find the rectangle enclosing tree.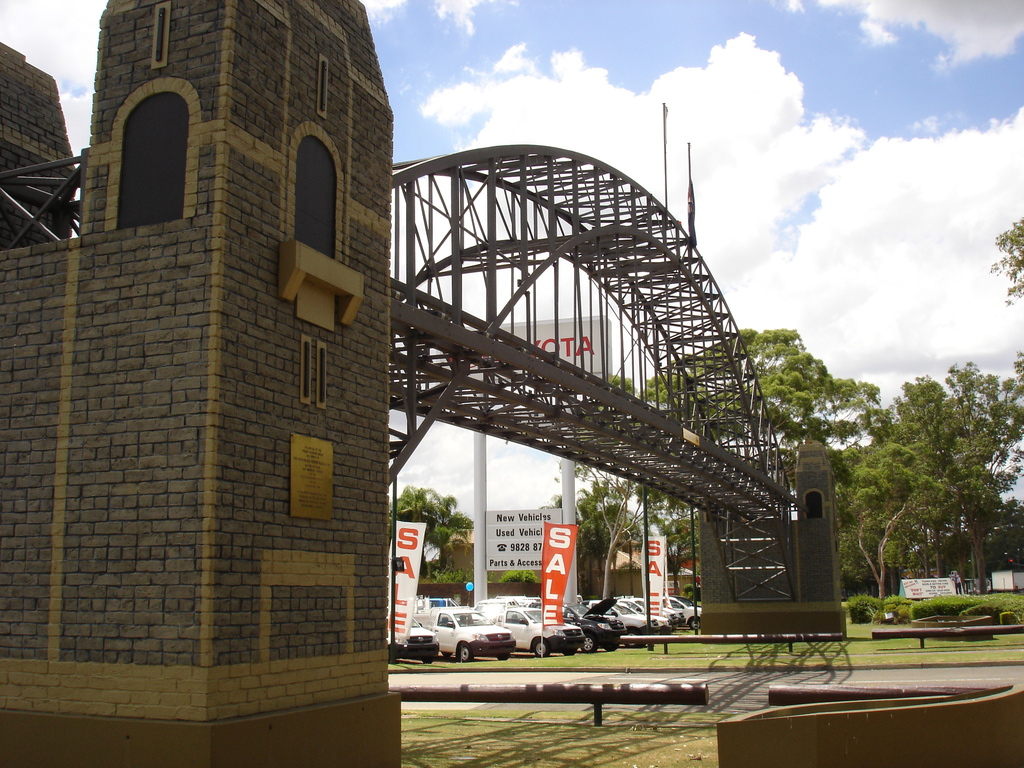
(385,479,477,570).
